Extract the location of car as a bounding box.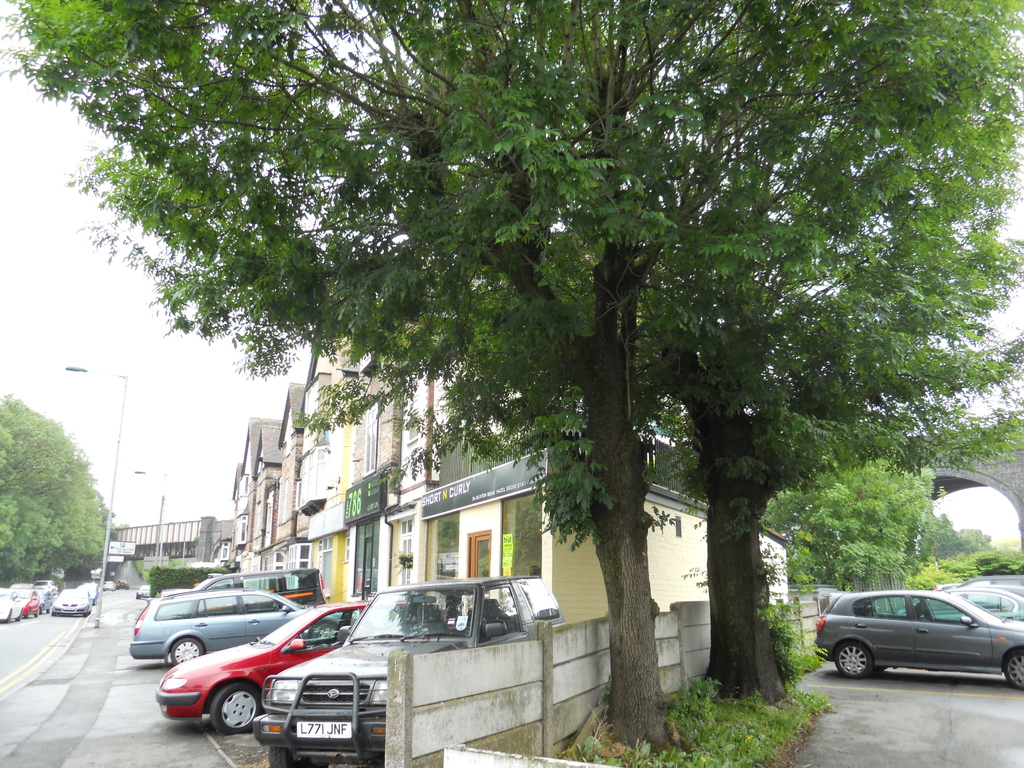
select_region(116, 579, 131, 589).
